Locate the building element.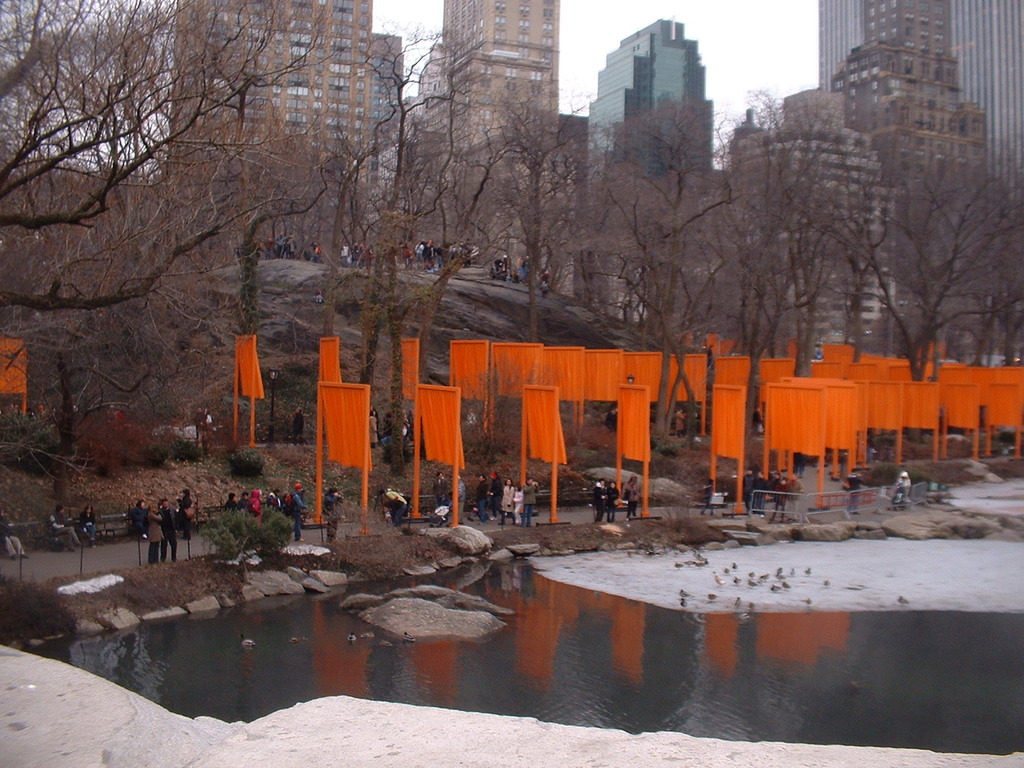
Element bbox: Rect(815, 0, 1023, 273).
